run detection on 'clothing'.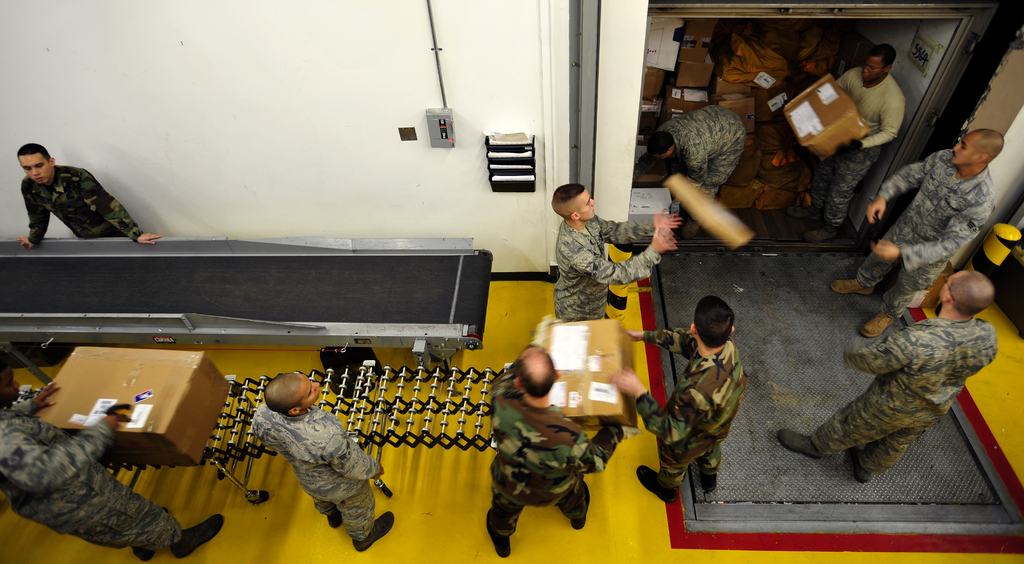
Result: 636,329,748,496.
